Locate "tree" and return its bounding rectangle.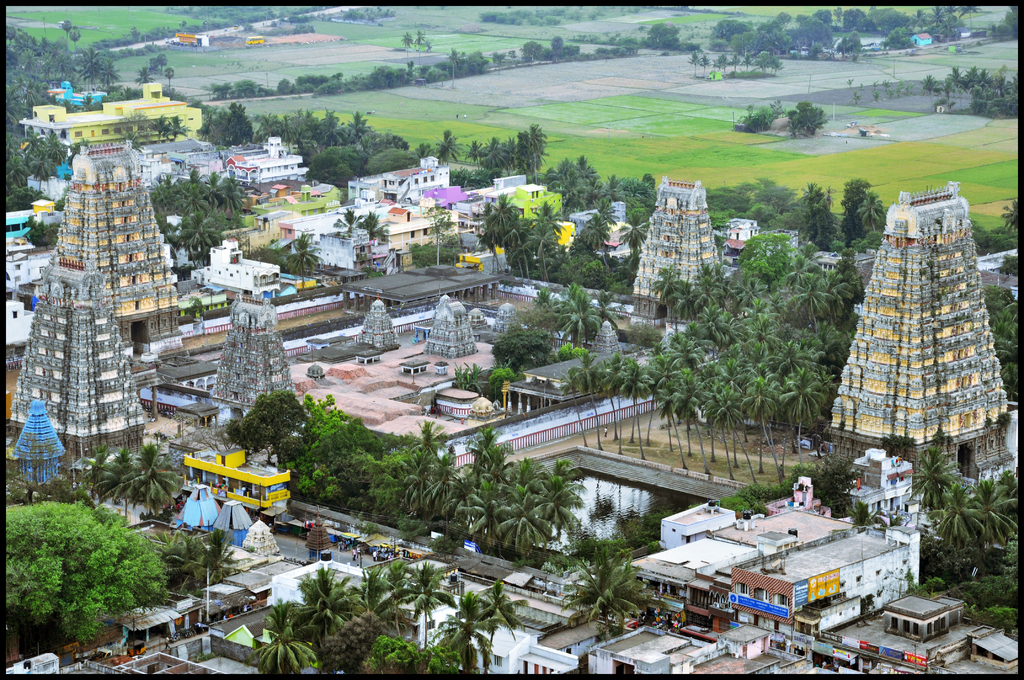
<bbox>981, 283, 1021, 409</bbox>.
